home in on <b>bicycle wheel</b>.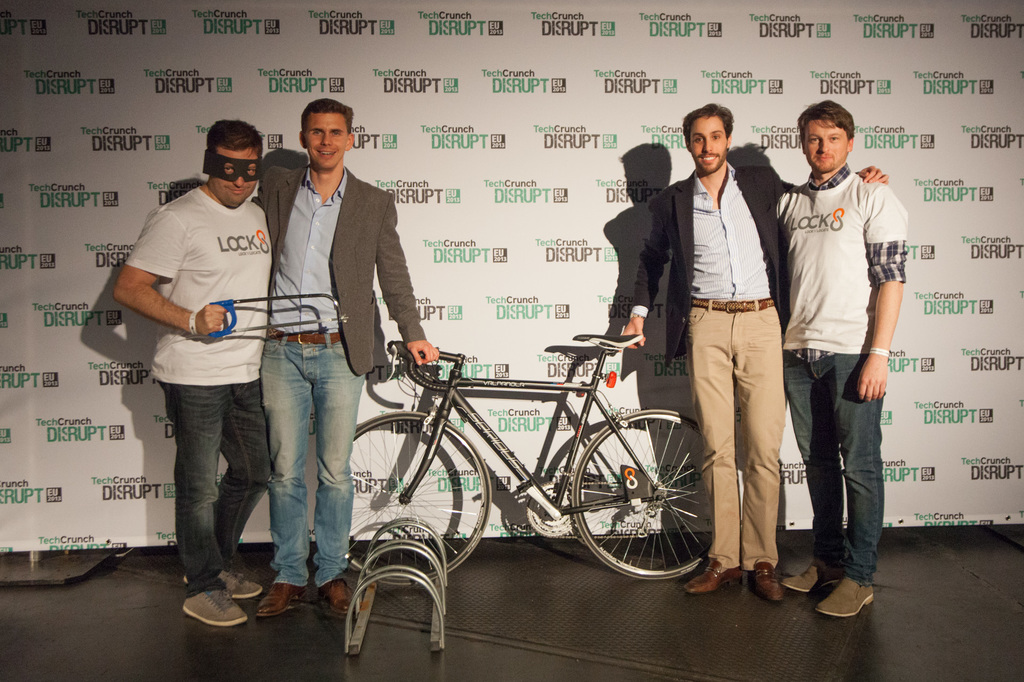
Homed in at [351,409,489,588].
